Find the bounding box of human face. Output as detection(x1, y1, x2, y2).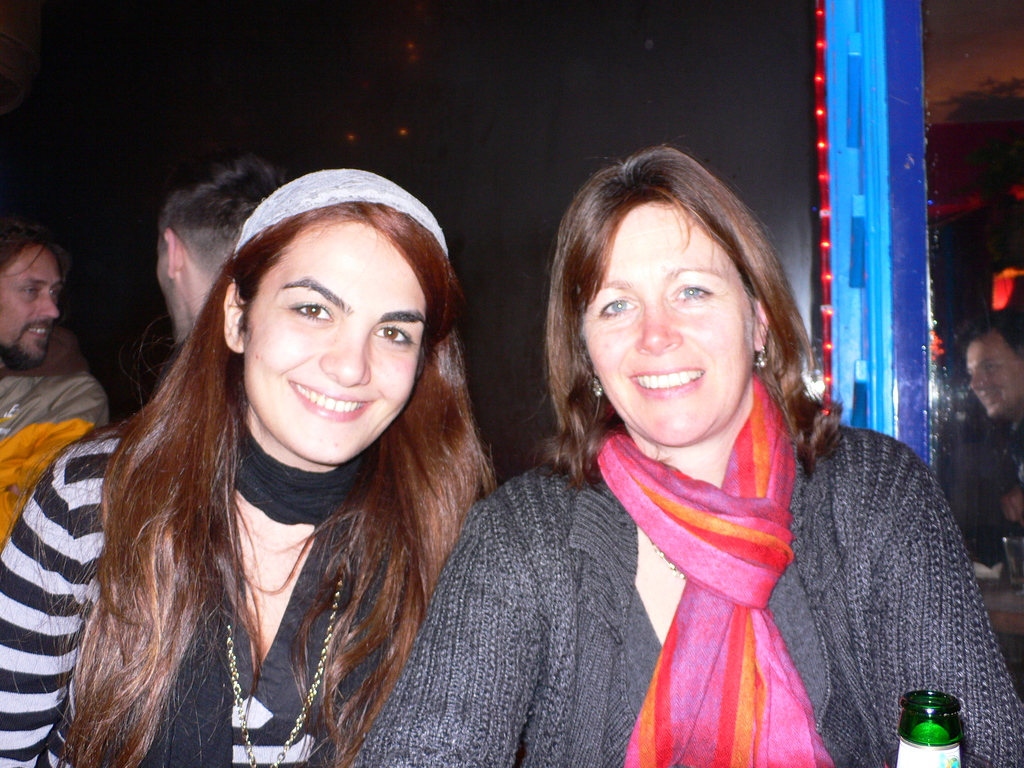
detection(244, 221, 429, 467).
